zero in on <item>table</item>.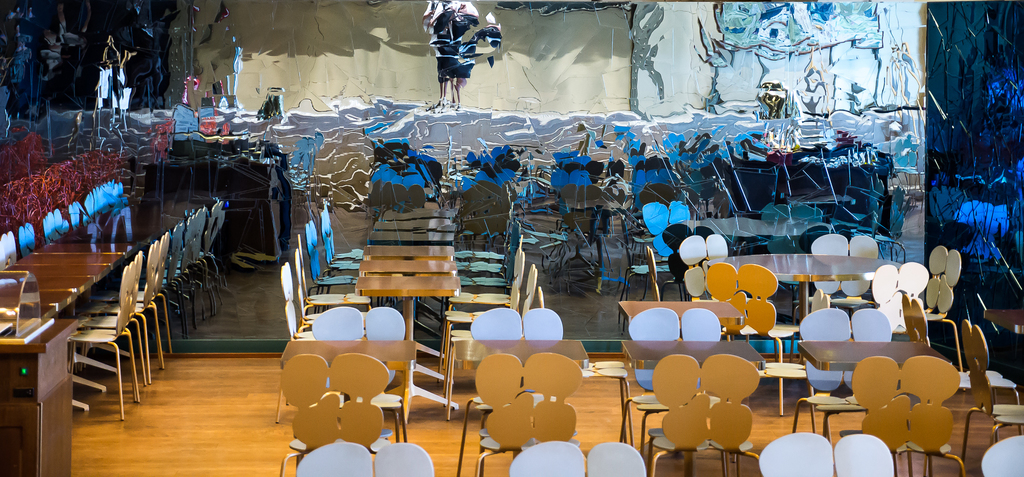
Zeroed in: l=980, t=311, r=1023, b=336.
